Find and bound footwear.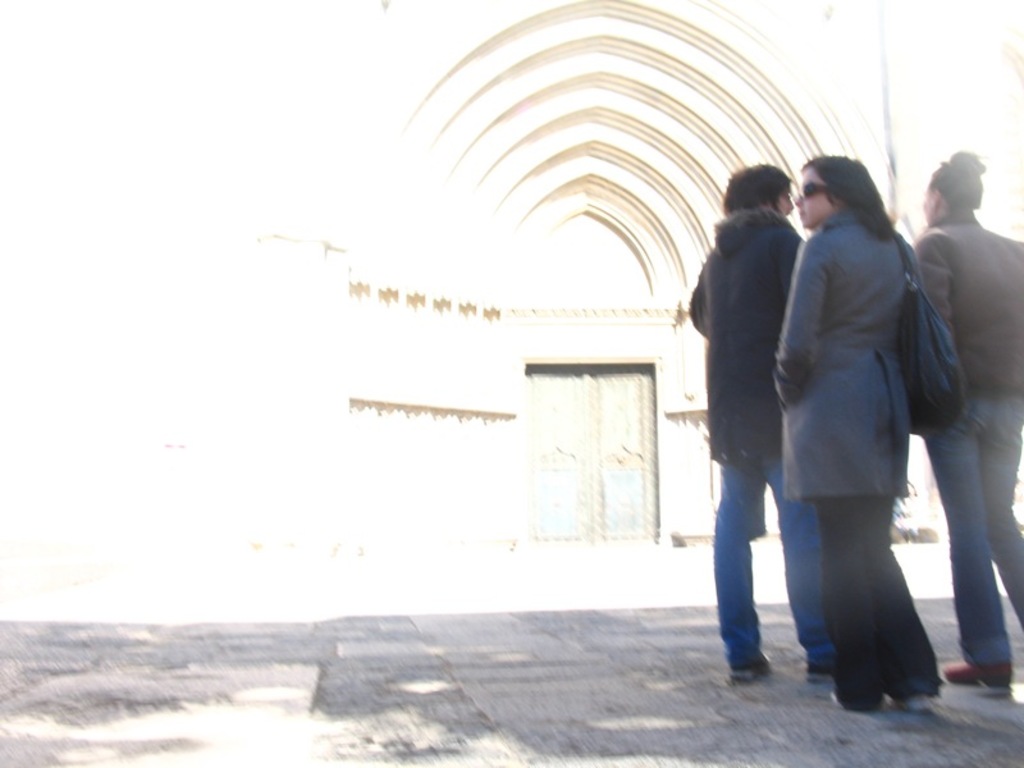
Bound: Rect(718, 650, 777, 681).
